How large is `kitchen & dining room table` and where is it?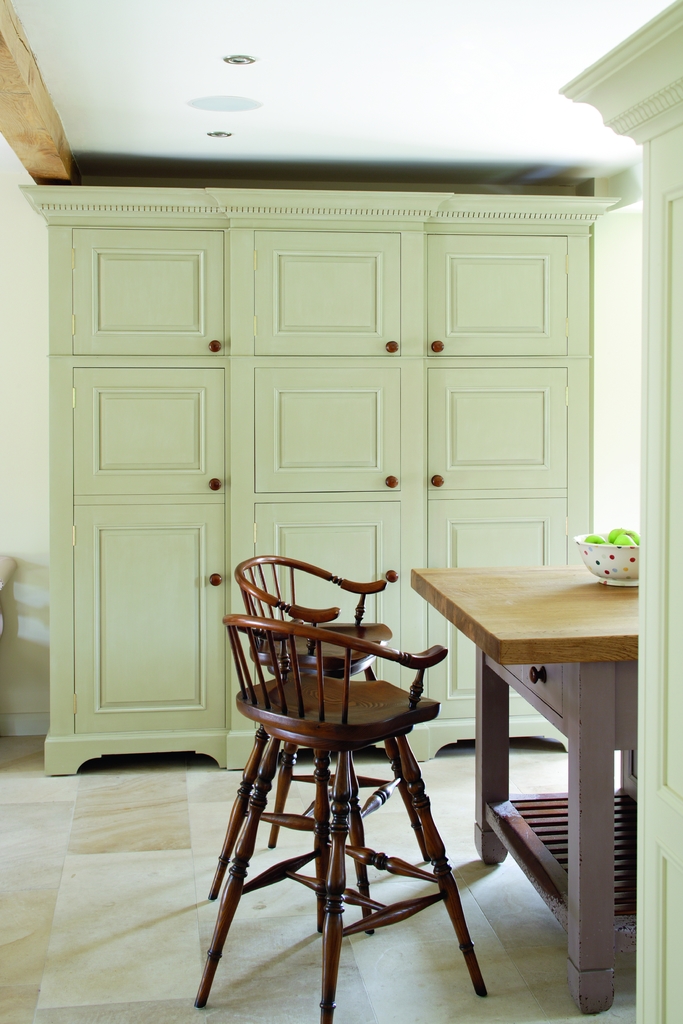
Bounding box: (404,538,674,949).
